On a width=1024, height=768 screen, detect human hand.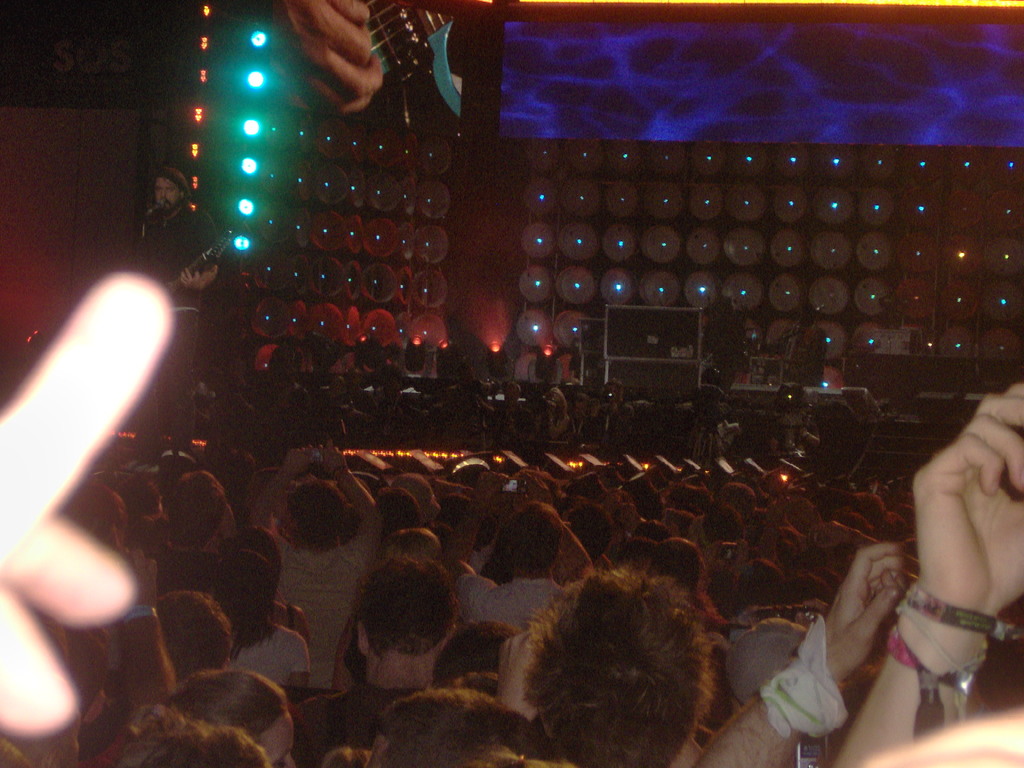
<box>826,540,906,675</box>.
